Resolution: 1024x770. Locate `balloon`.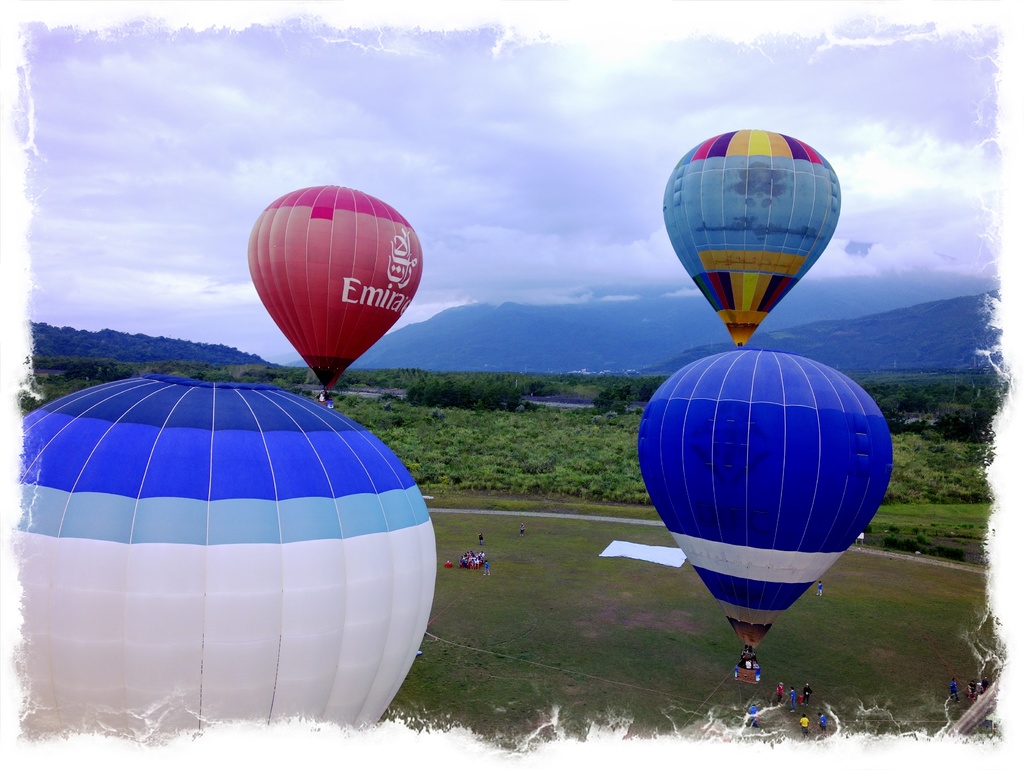
<box>241,183,426,387</box>.
